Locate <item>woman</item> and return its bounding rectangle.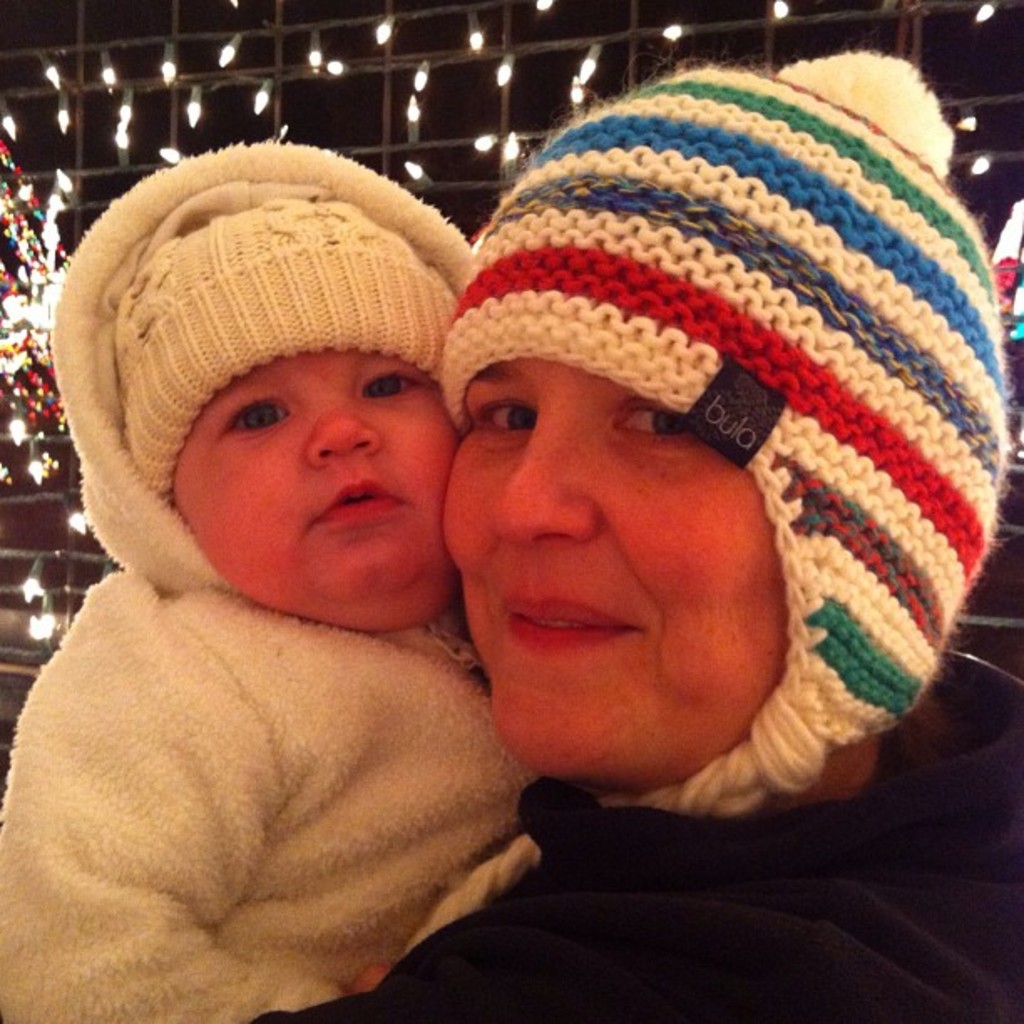
320,60,986,954.
